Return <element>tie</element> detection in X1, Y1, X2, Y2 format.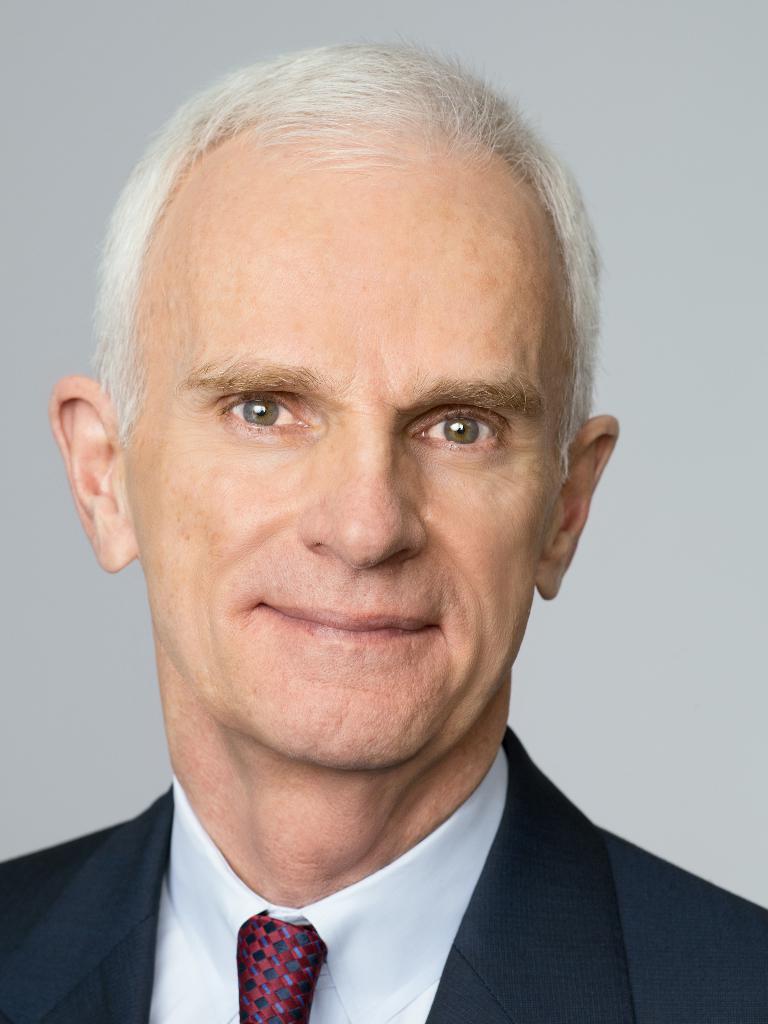
236, 916, 321, 1023.
